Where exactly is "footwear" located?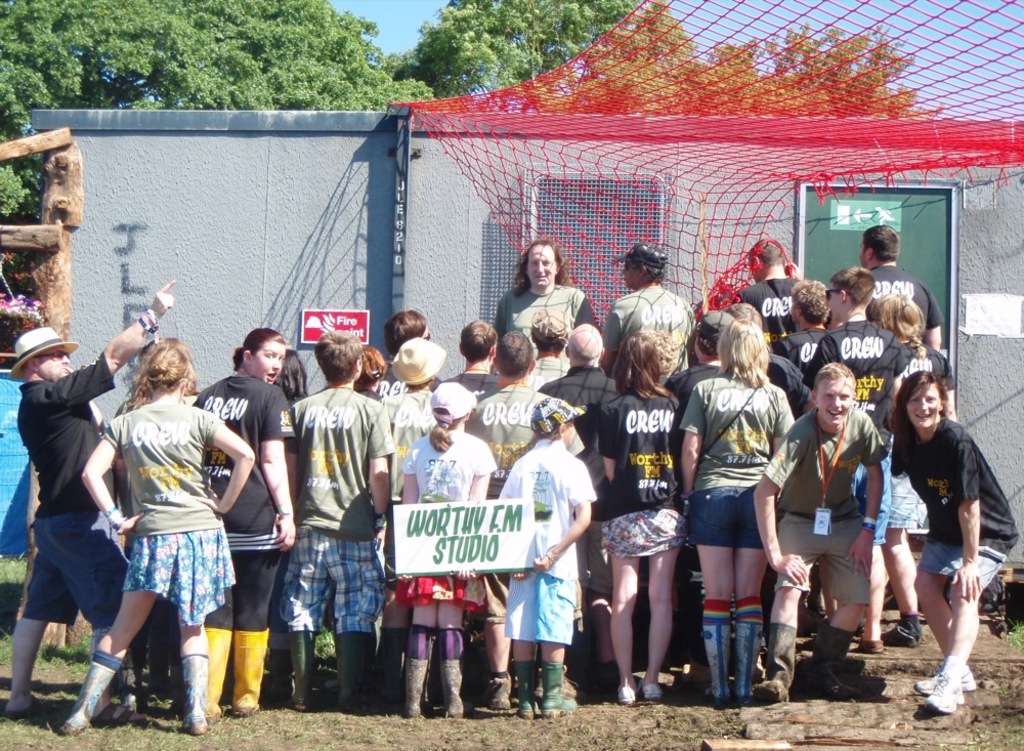
Its bounding box is [left=914, top=667, right=981, bottom=698].
